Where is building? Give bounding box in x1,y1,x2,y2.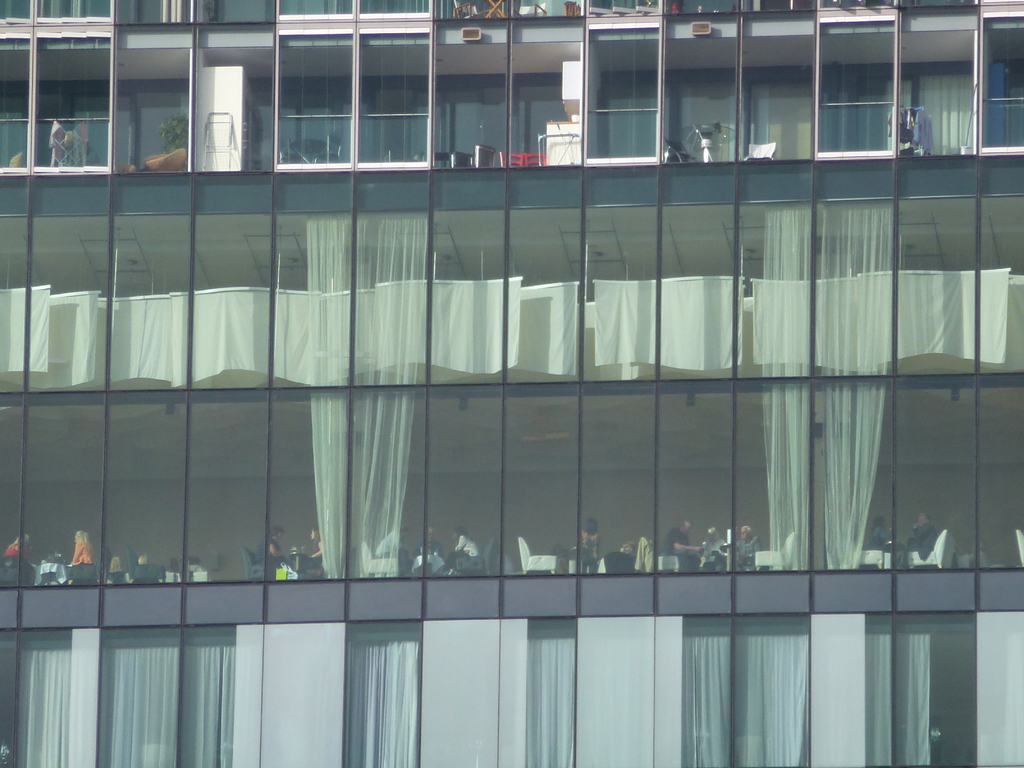
4,0,1023,767.
